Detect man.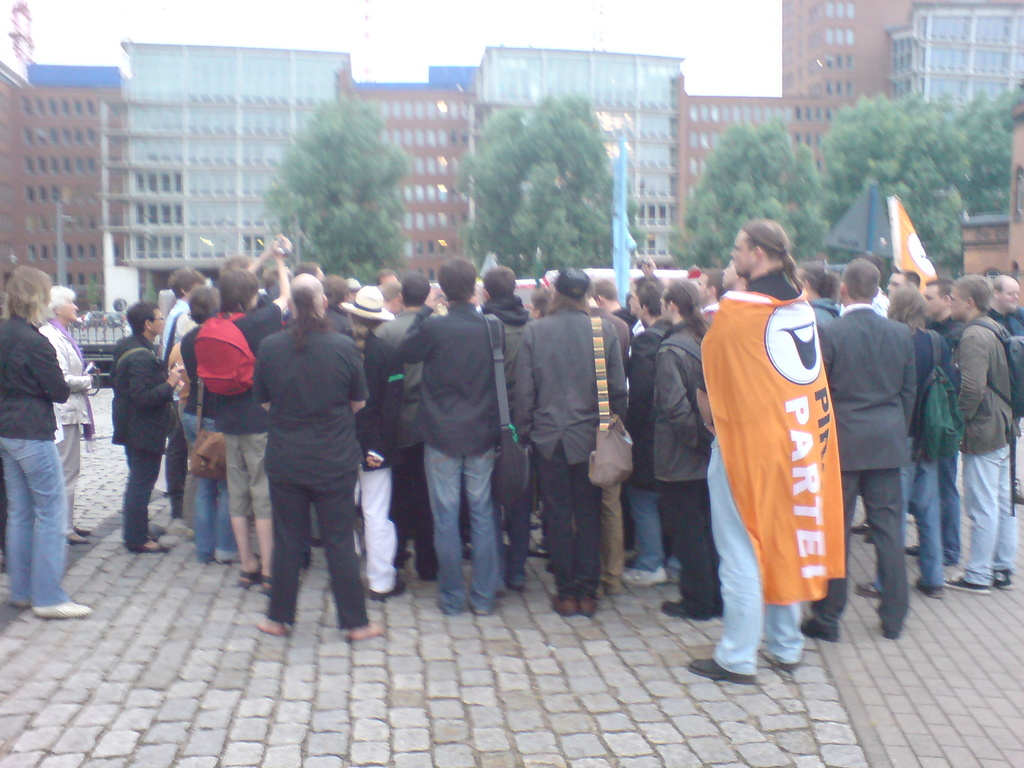
Detected at 687,219,846,686.
